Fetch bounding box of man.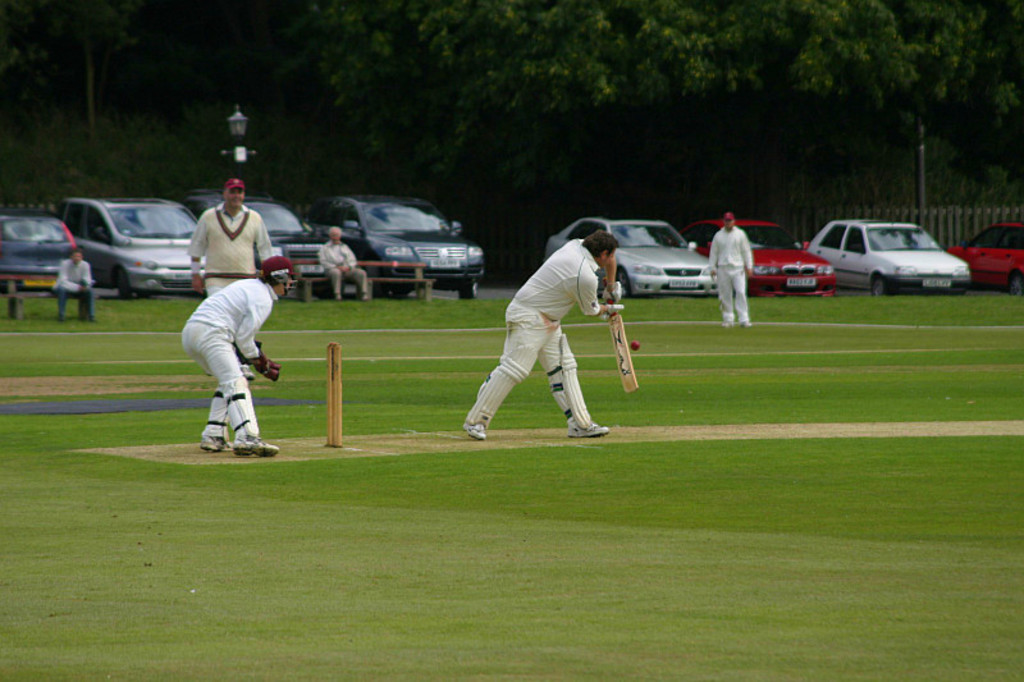
Bbox: 186:183:271:377.
